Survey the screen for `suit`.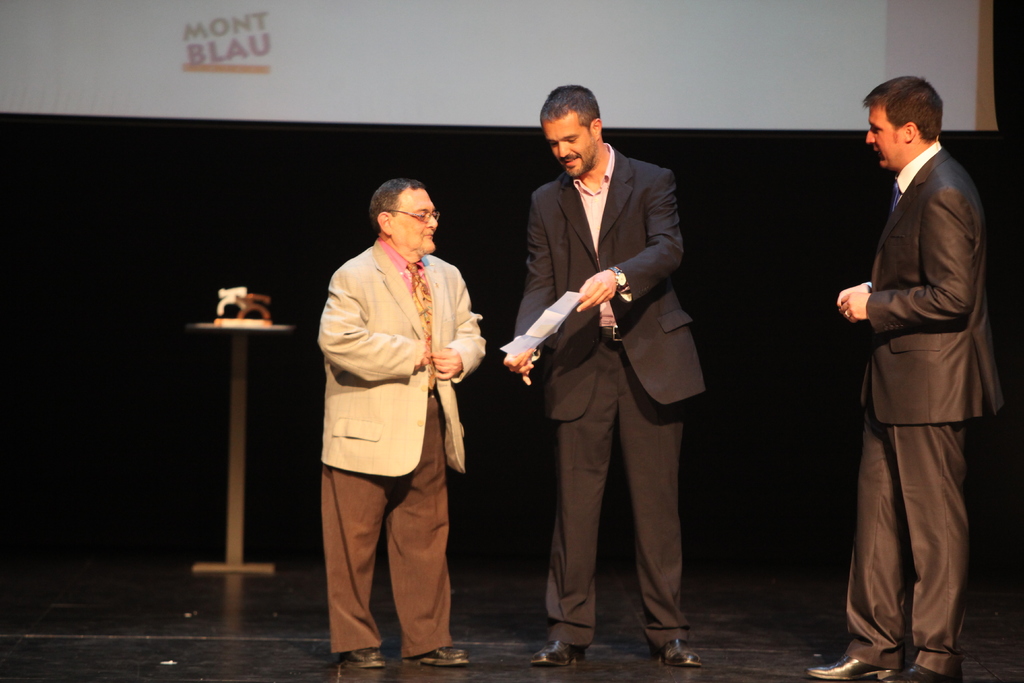
Survey found: 317/236/490/654.
